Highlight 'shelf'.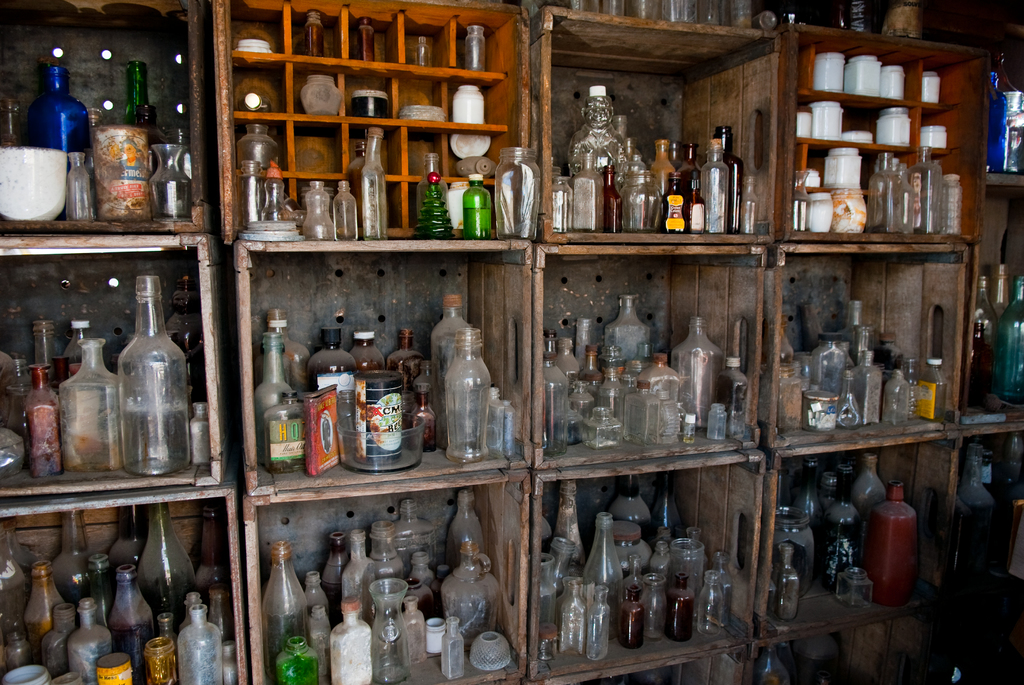
Highlighted region: left=768, top=591, right=1023, bottom=684.
